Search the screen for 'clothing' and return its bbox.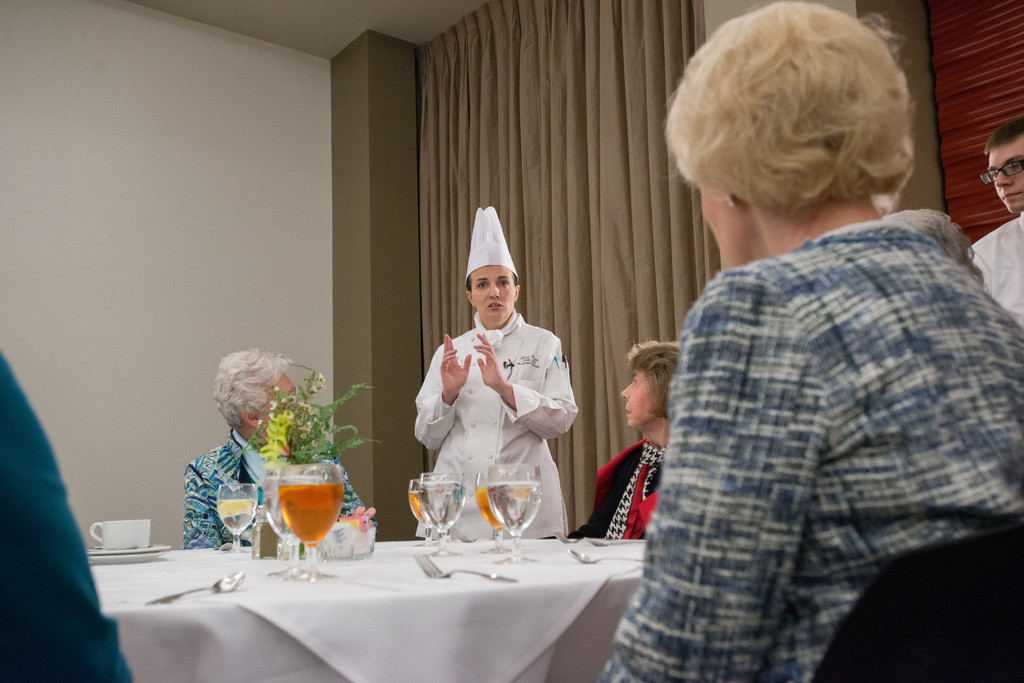
Found: x1=184 y1=425 x2=367 y2=547.
